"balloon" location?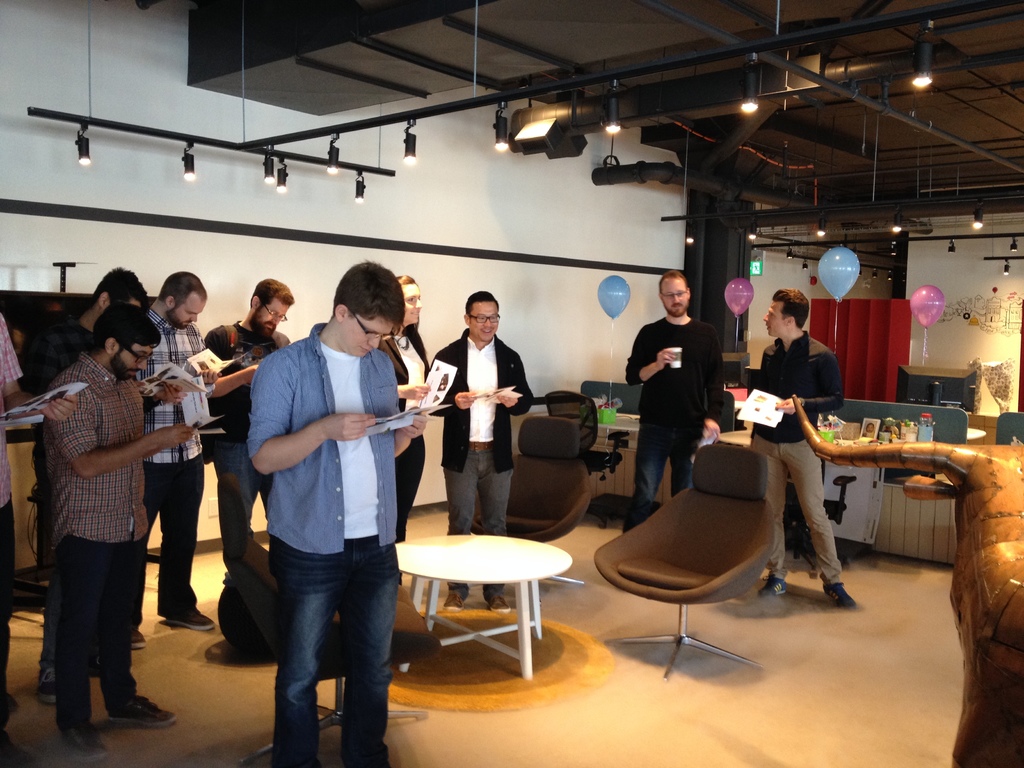
[909,285,945,329]
